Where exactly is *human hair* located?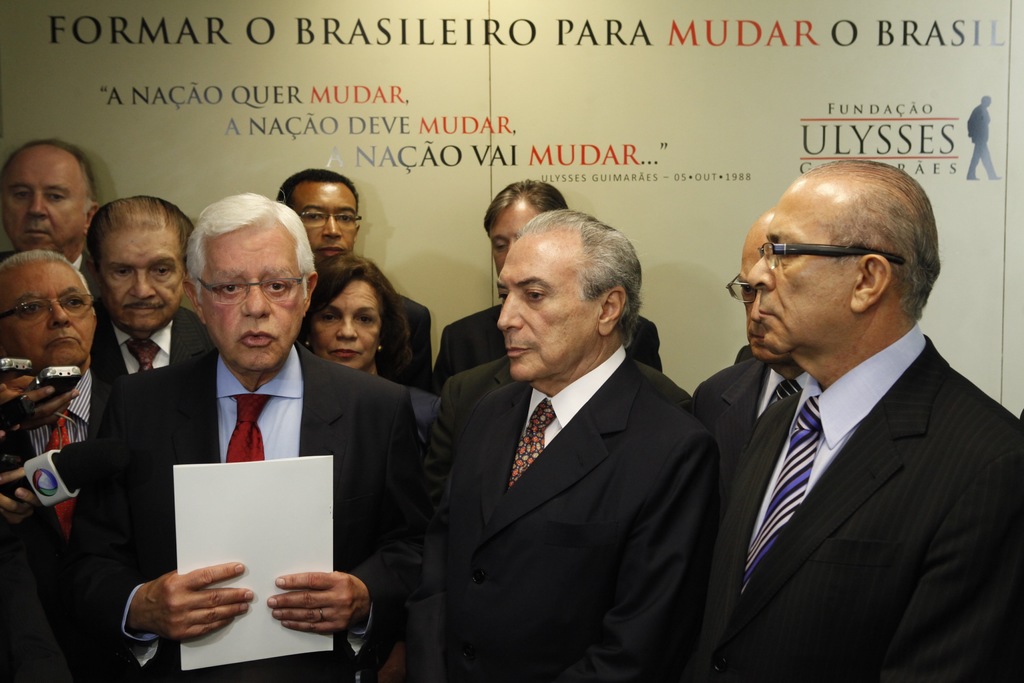
Its bounding box is [79, 188, 190, 268].
